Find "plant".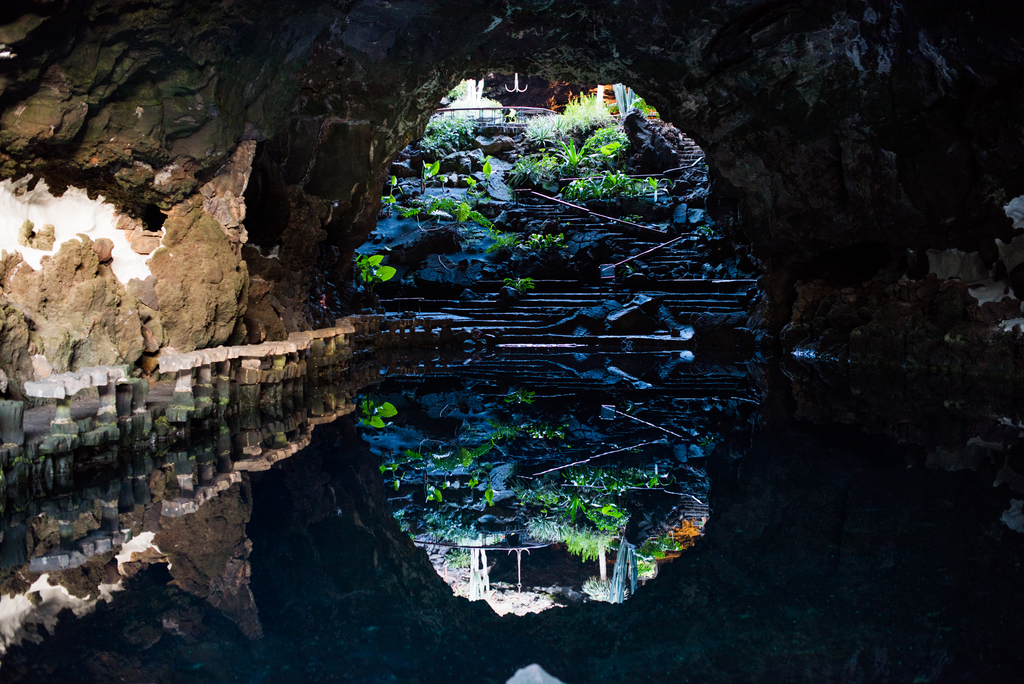
region(417, 154, 435, 200).
